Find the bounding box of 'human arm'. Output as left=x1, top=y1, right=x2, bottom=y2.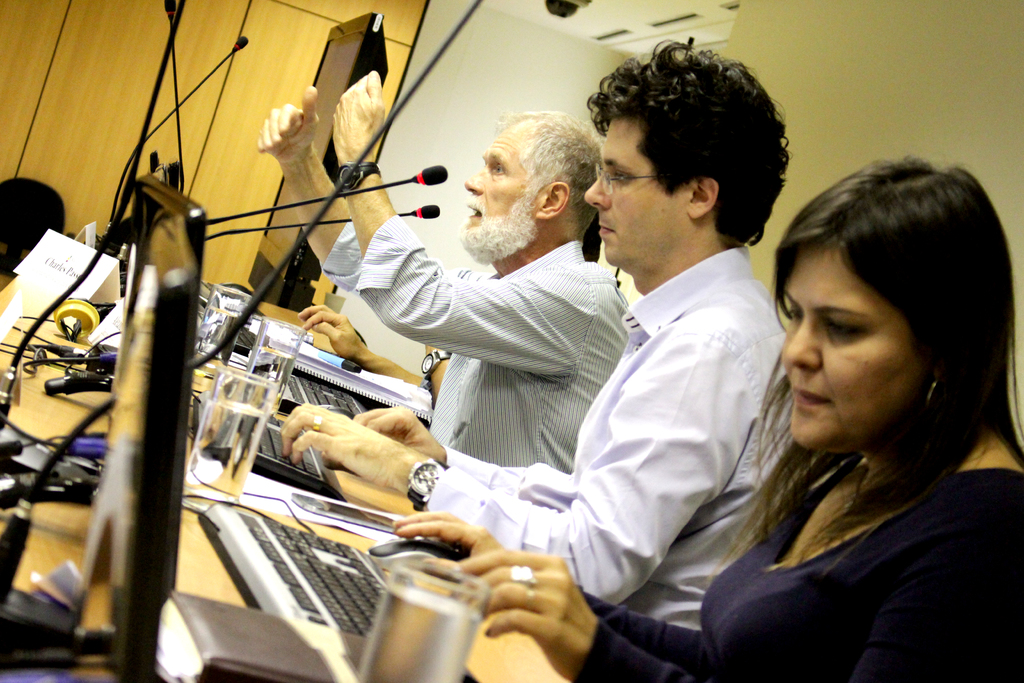
left=350, top=374, right=614, bottom=509.
